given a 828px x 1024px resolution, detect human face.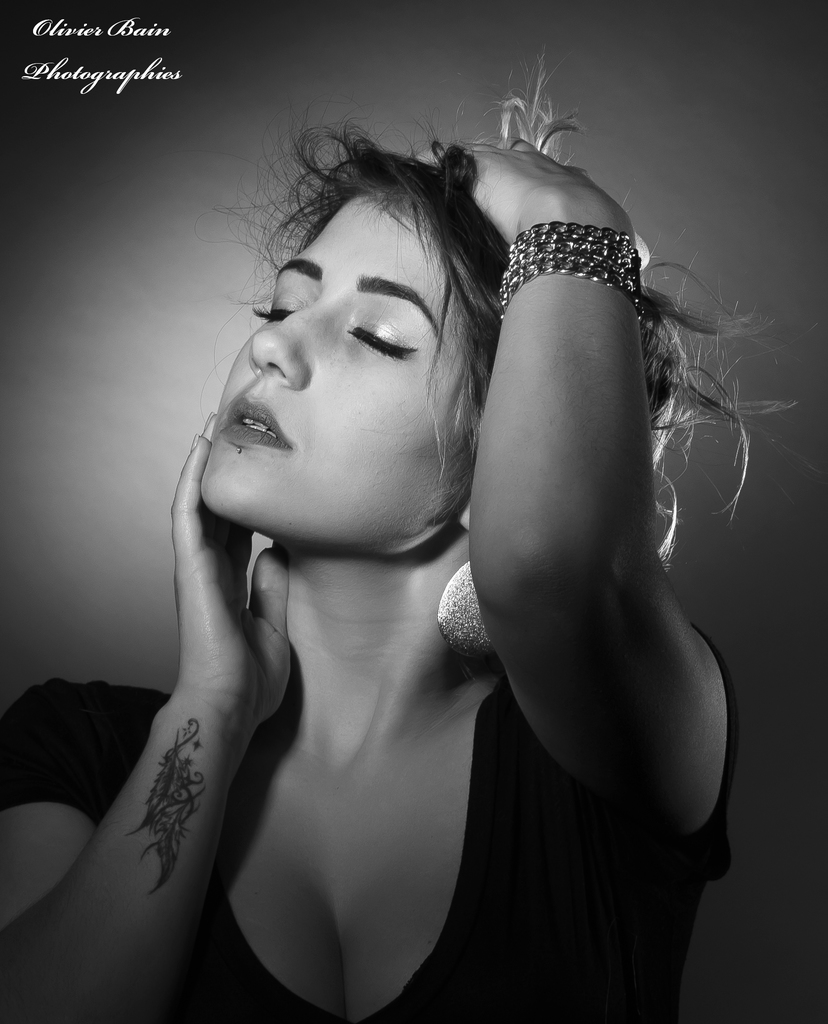
bbox=[199, 195, 470, 543].
